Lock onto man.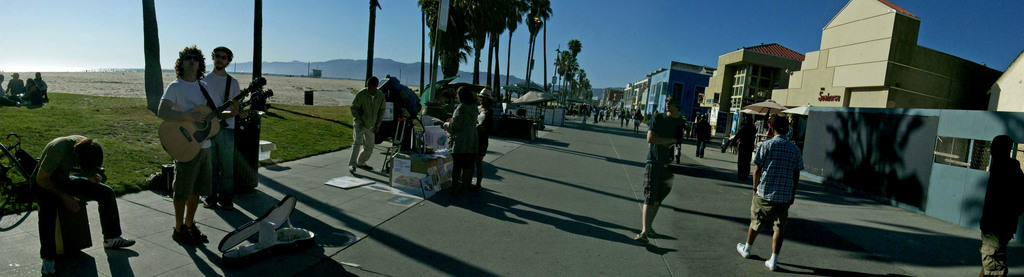
Locked: box=[736, 117, 801, 273].
